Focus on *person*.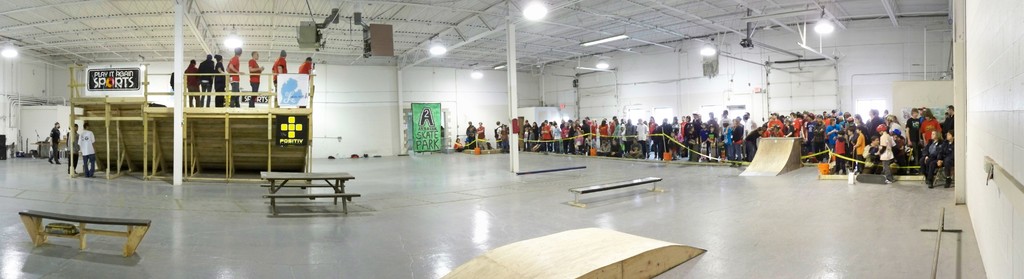
Focused at pyautogui.locateOnScreen(246, 46, 264, 105).
